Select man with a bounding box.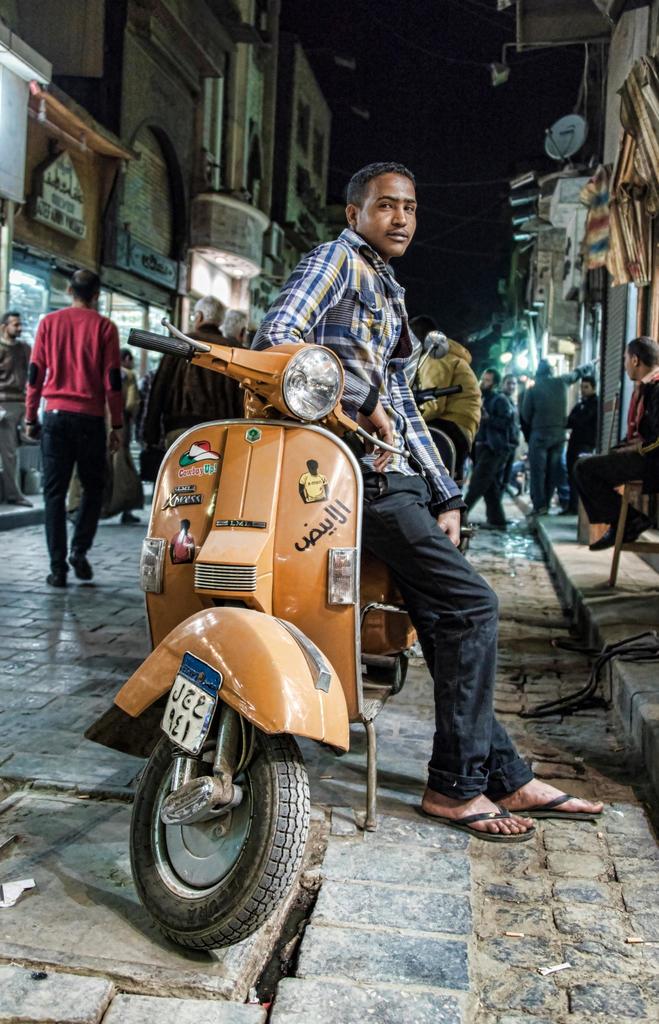
left=0, top=307, right=33, bottom=504.
